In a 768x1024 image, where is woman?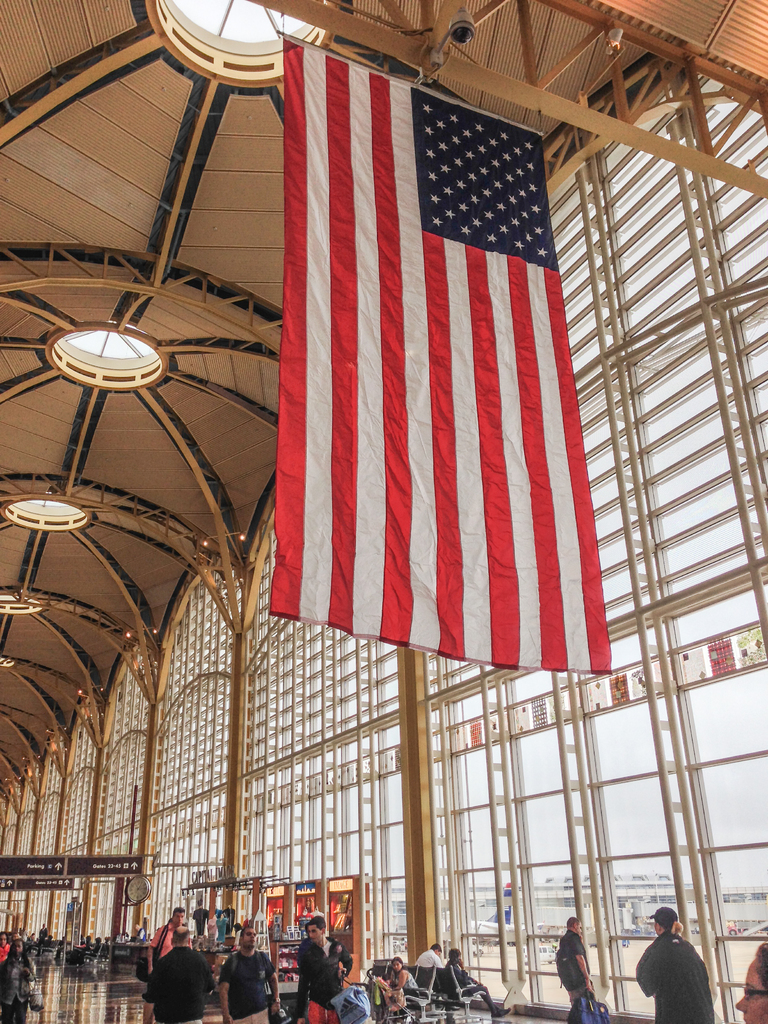
bbox(0, 941, 37, 1023).
